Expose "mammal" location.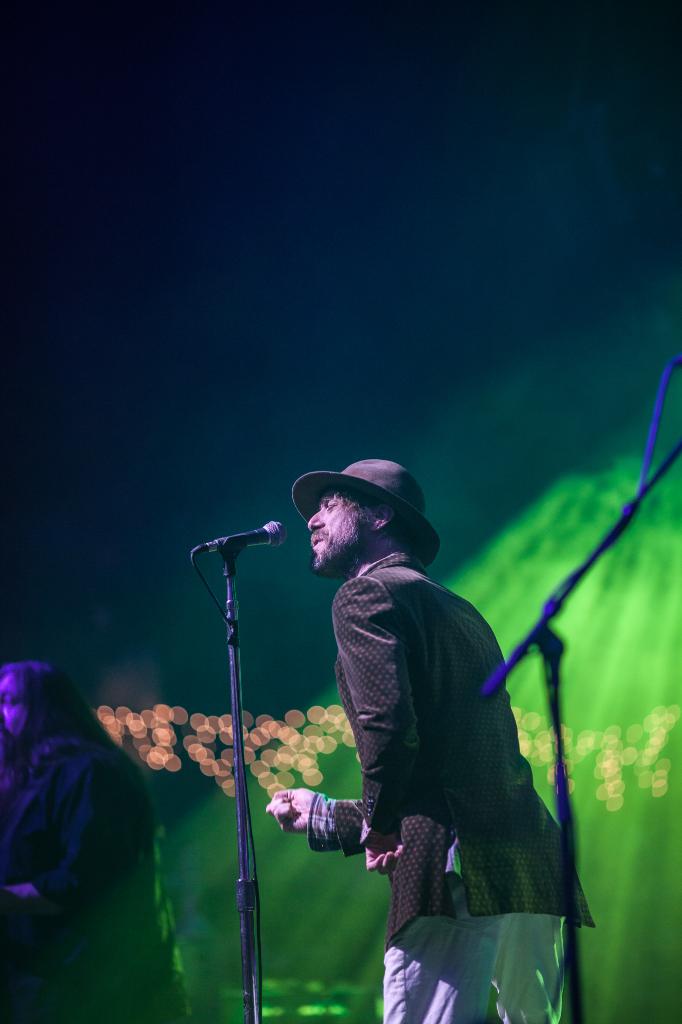
Exposed at (x1=278, y1=504, x2=596, y2=977).
